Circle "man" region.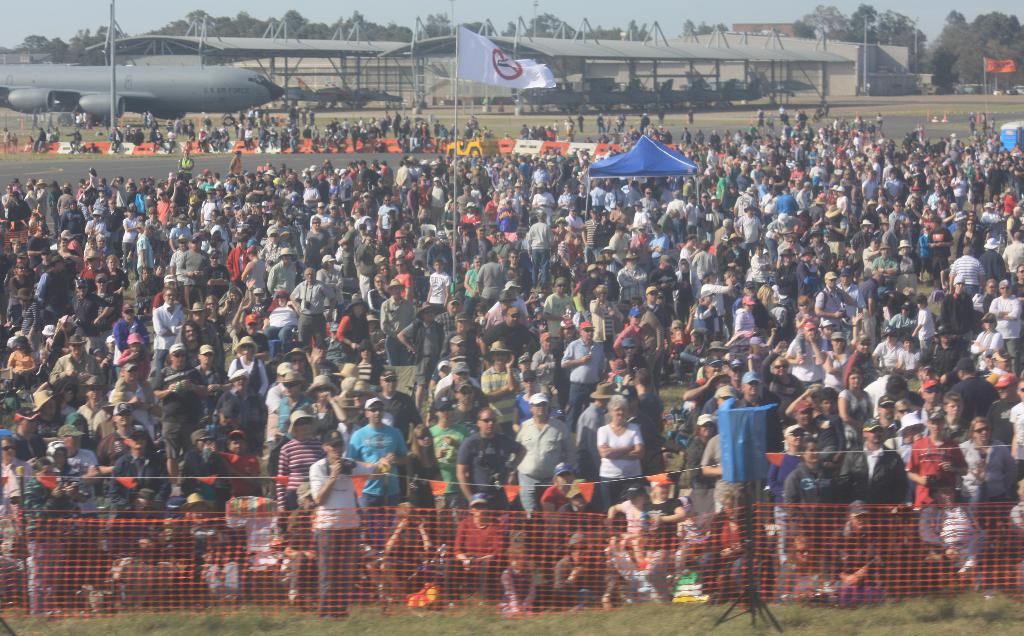
Region: bbox(275, 373, 312, 432).
